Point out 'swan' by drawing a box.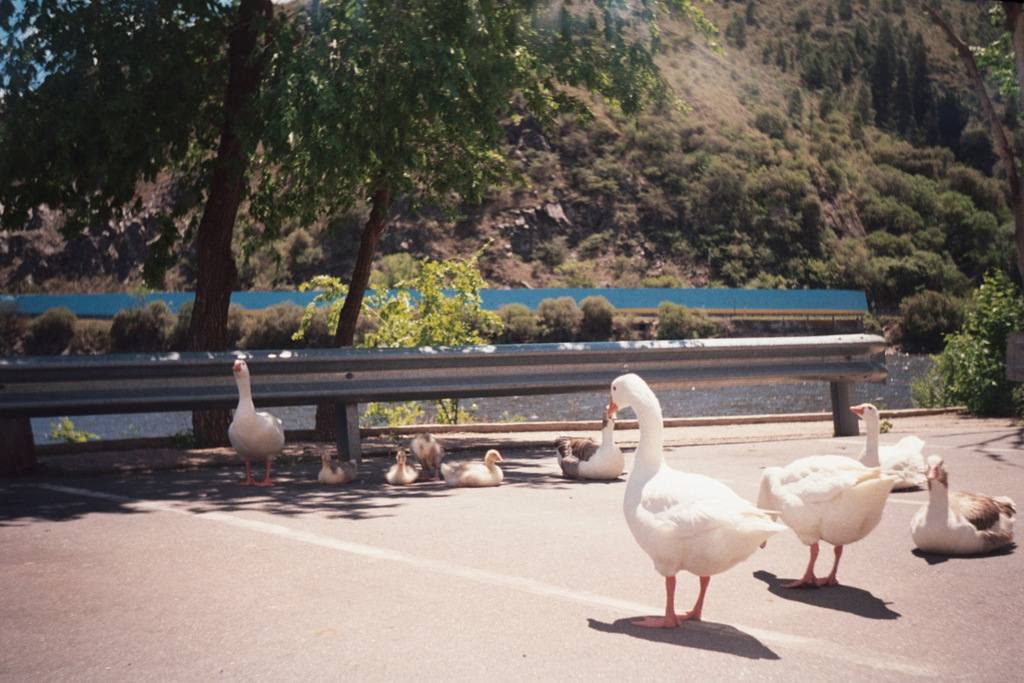
pyautogui.locateOnScreen(379, 451, 426, 486).
